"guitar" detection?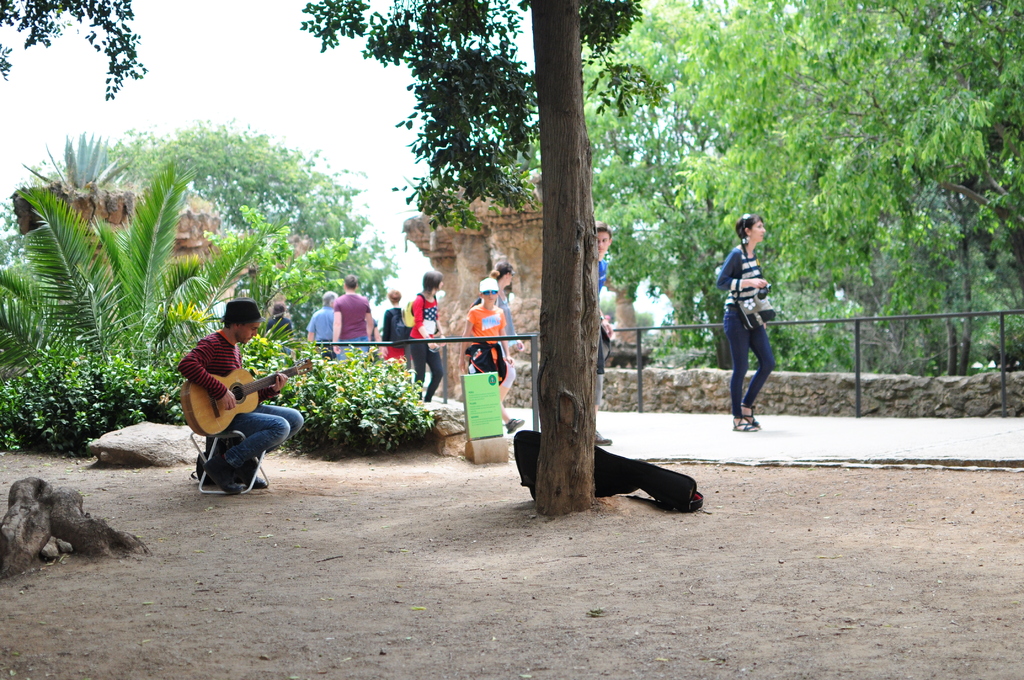
<region>176, 345, 289, 442</region>
